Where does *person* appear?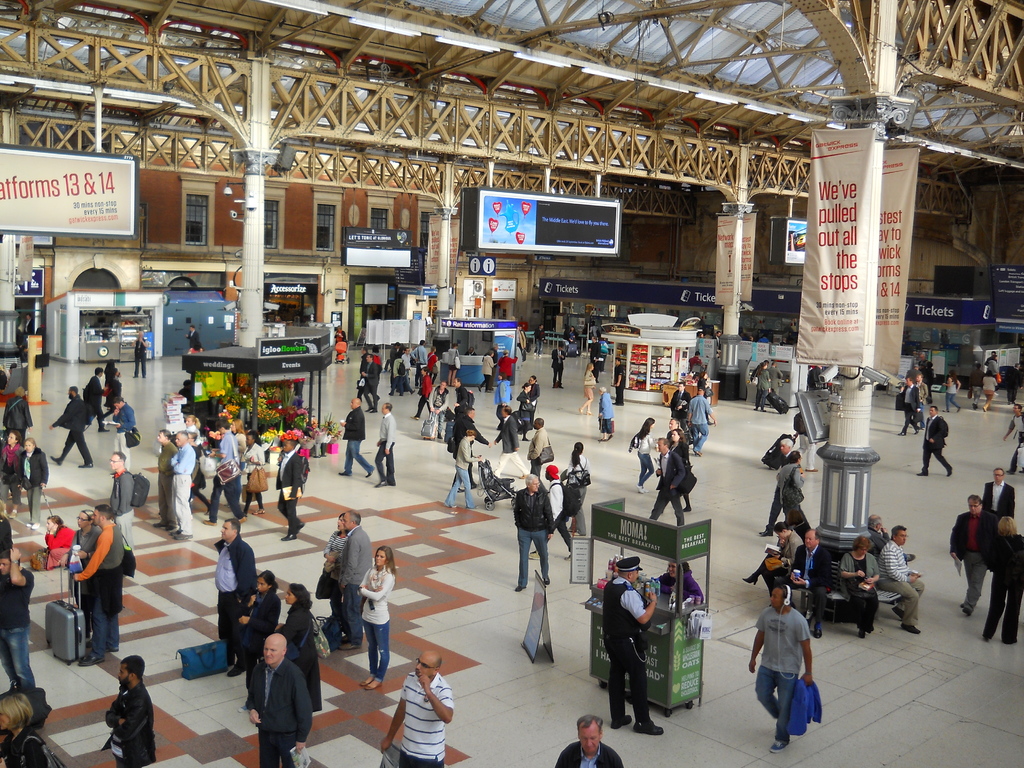
Appears at pyautogui.locateOnScreen(275, 589, 330, 739).
